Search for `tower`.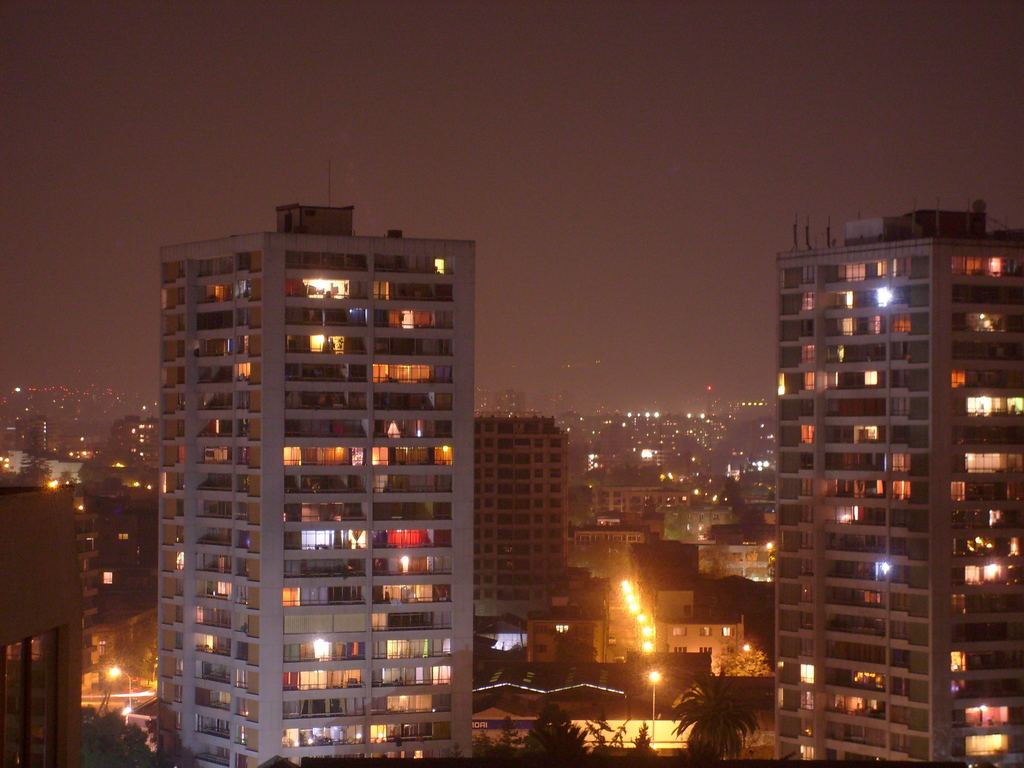
Found at rect(150, 152, 474, 767).
